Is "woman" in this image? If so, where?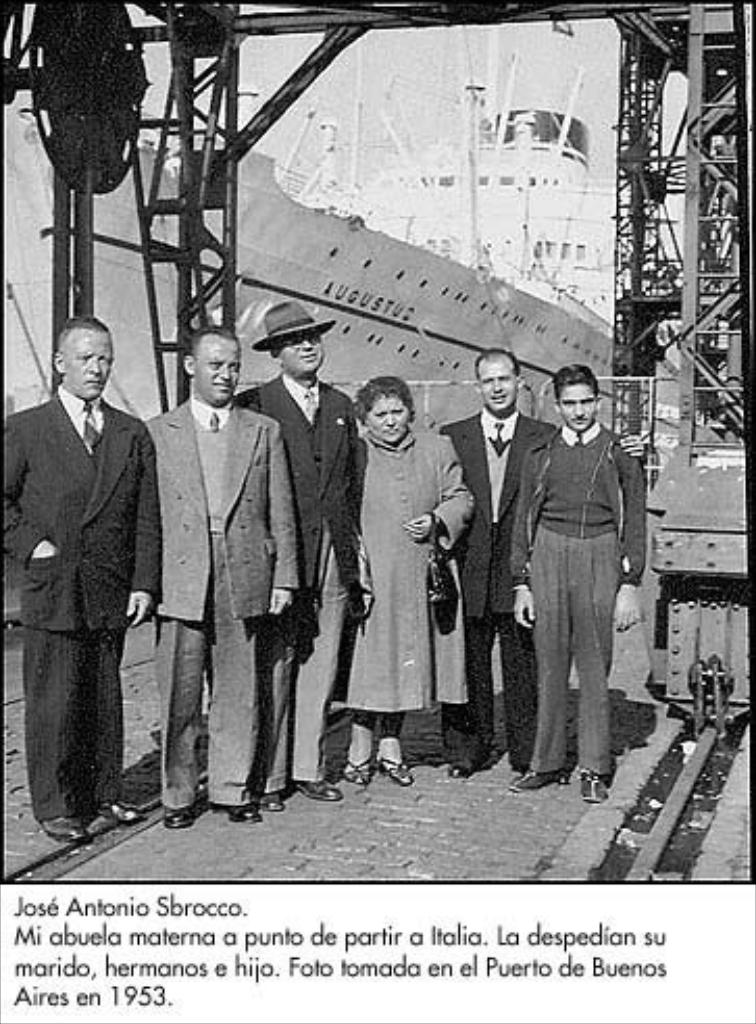
Yes, at Rect(329, 360, 479, 764).
